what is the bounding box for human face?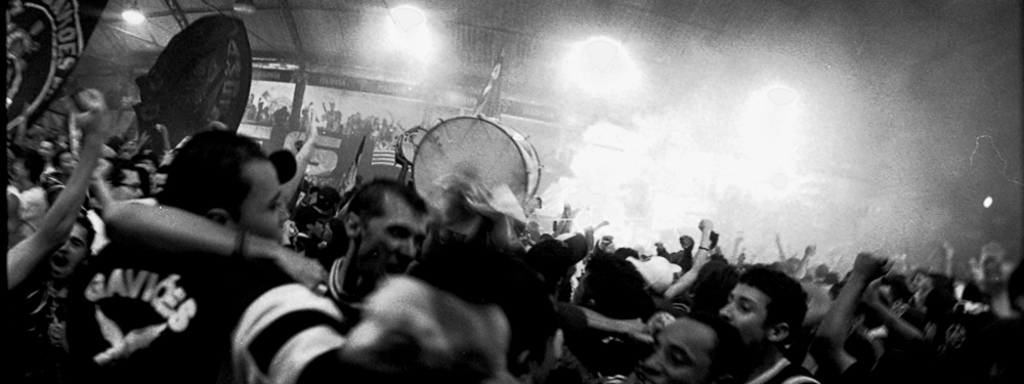
[left=914, top=269, right=937, bottom=308].
